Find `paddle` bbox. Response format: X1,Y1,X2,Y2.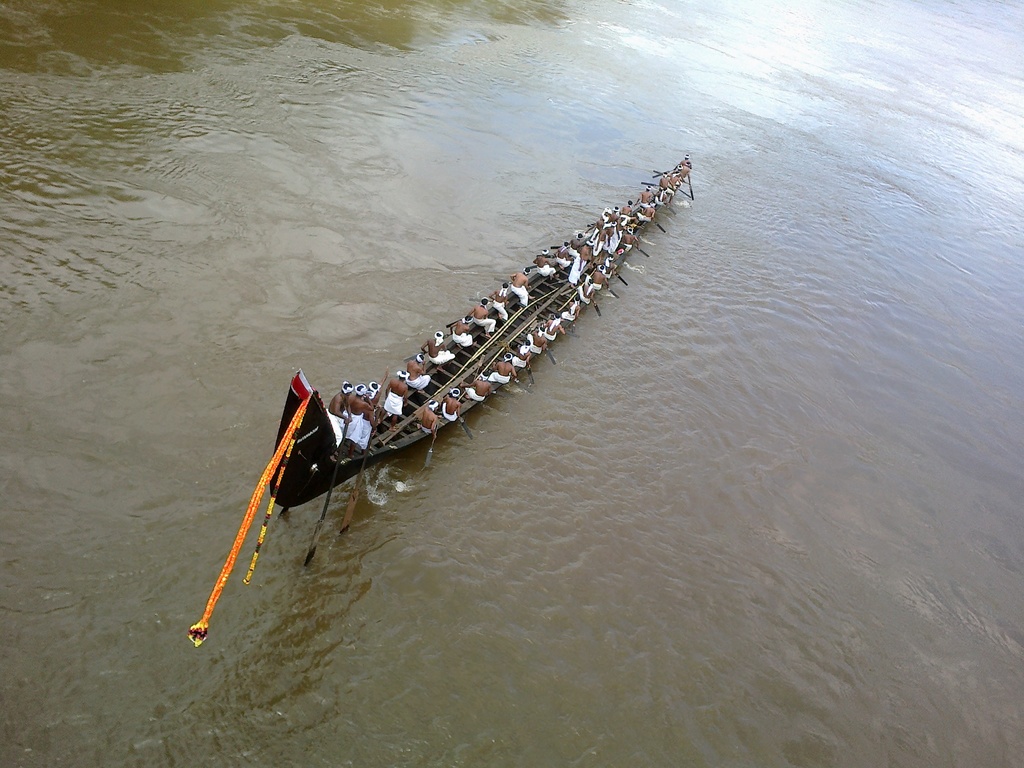
445,319,464,330.
